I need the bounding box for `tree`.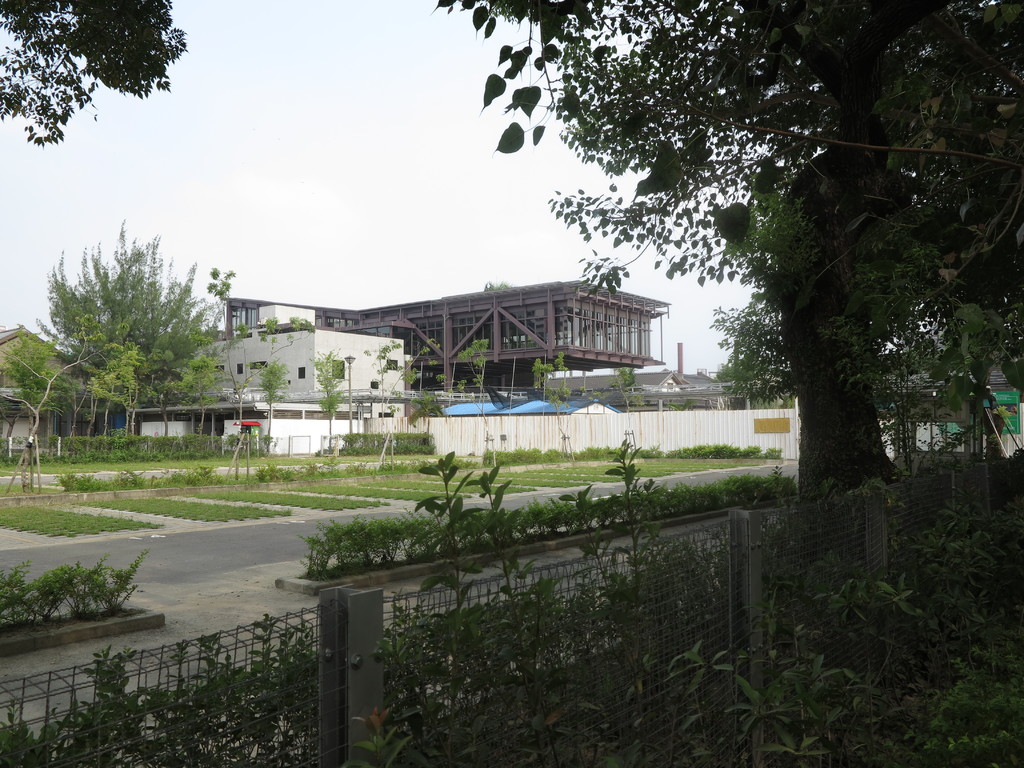
Here it is: 0/0/173/154.
